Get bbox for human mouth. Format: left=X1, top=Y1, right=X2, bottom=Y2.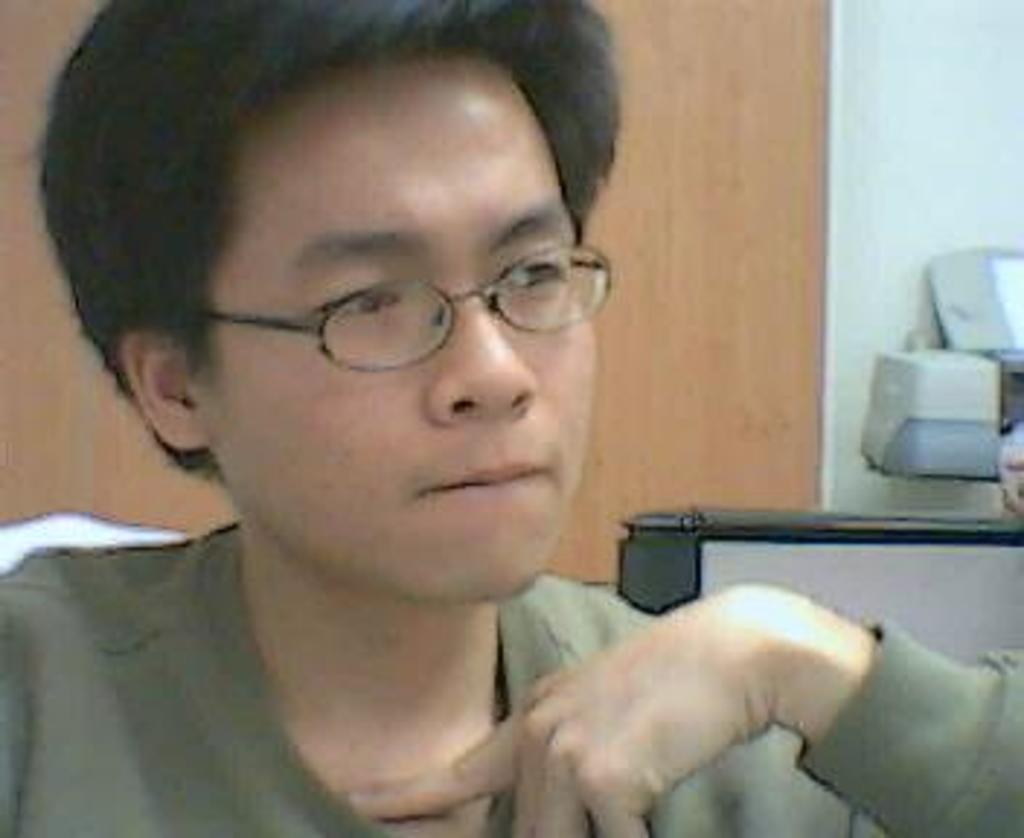
left=428, top=460, right=550, bottom=495.
